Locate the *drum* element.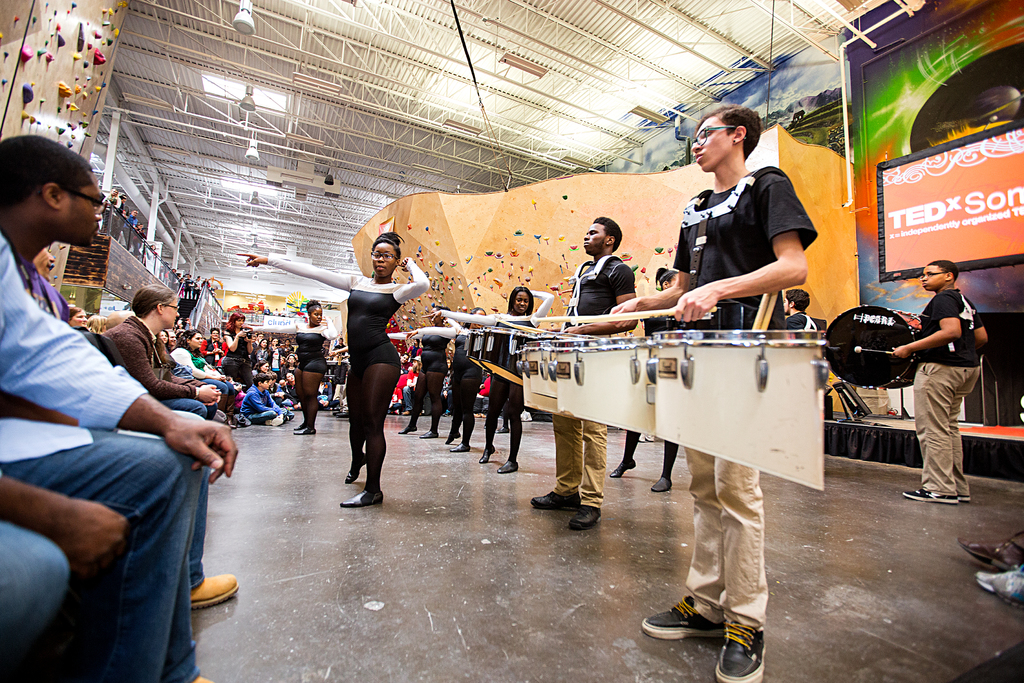
Element bbox: bbox=[465, 329, 490, 374].
